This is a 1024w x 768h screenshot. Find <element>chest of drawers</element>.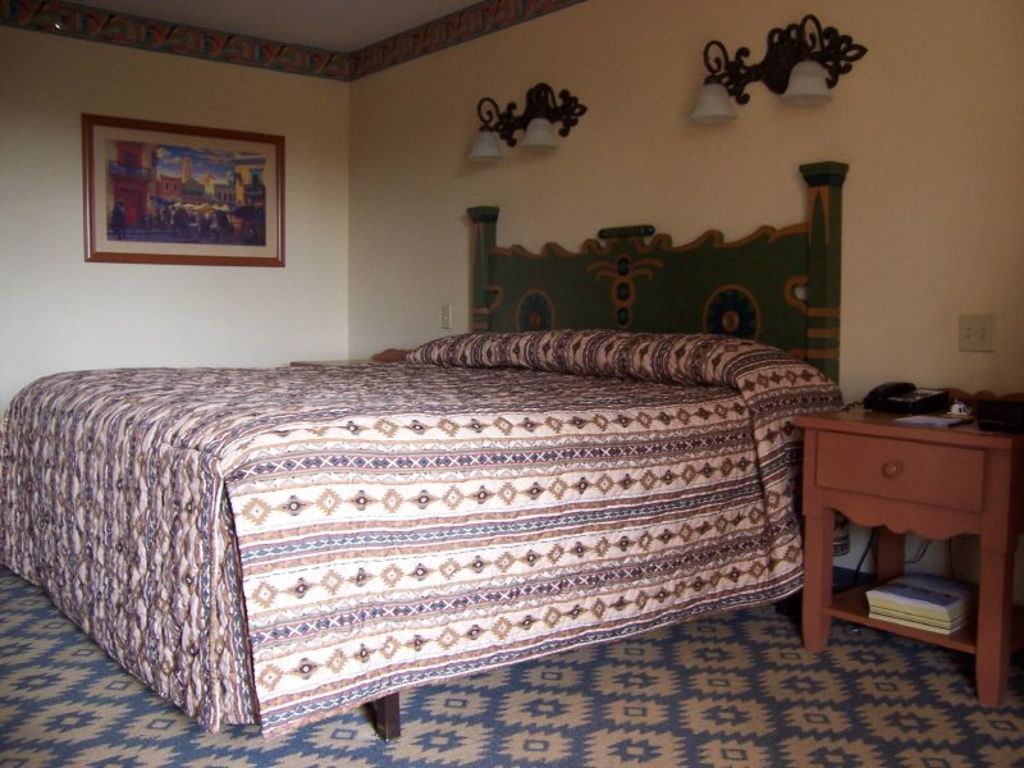
Bounding box: {"x1": 797, "y1": 393, "x2": 1009, "y2": 707}.
